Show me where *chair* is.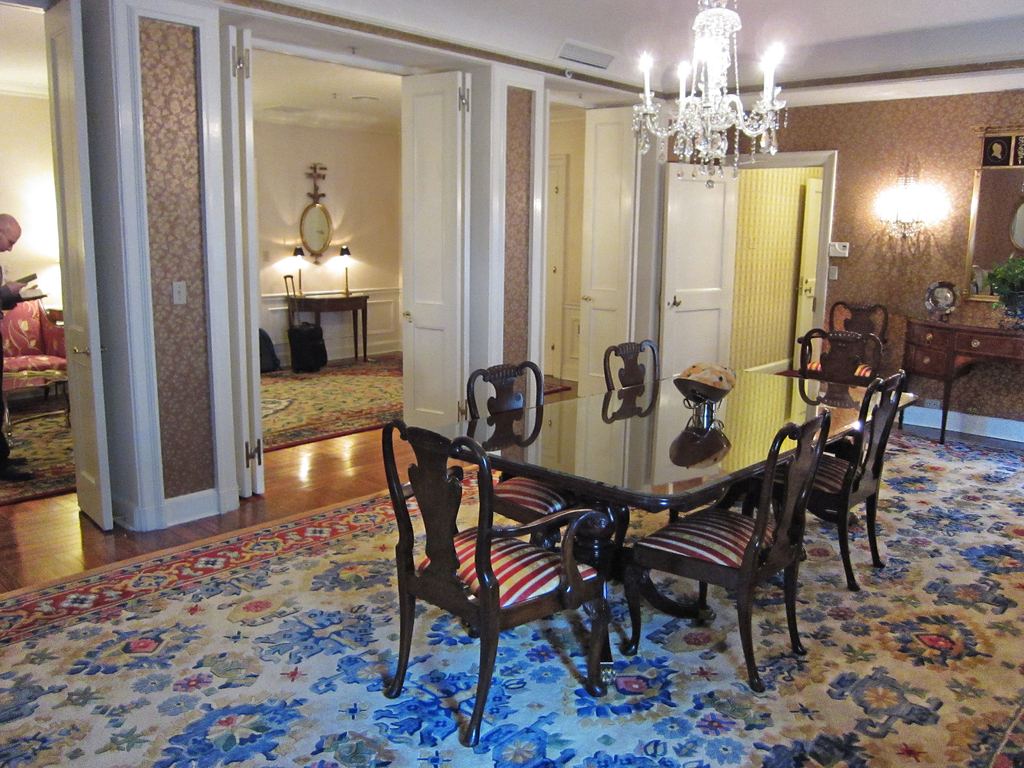
*chair* is at left=598, top=336, right=671, bottom=523.
